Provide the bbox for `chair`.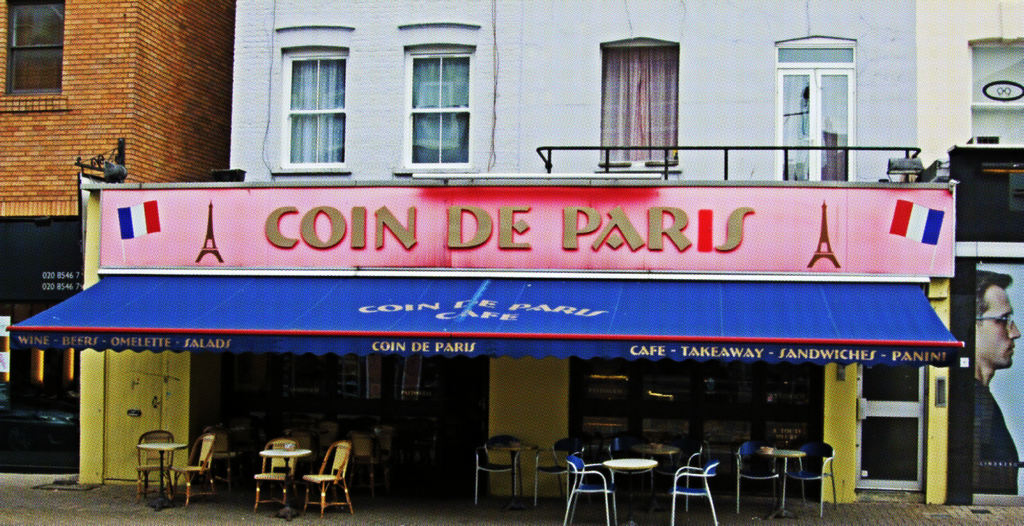
BBox(780, 440, 836, 517).
